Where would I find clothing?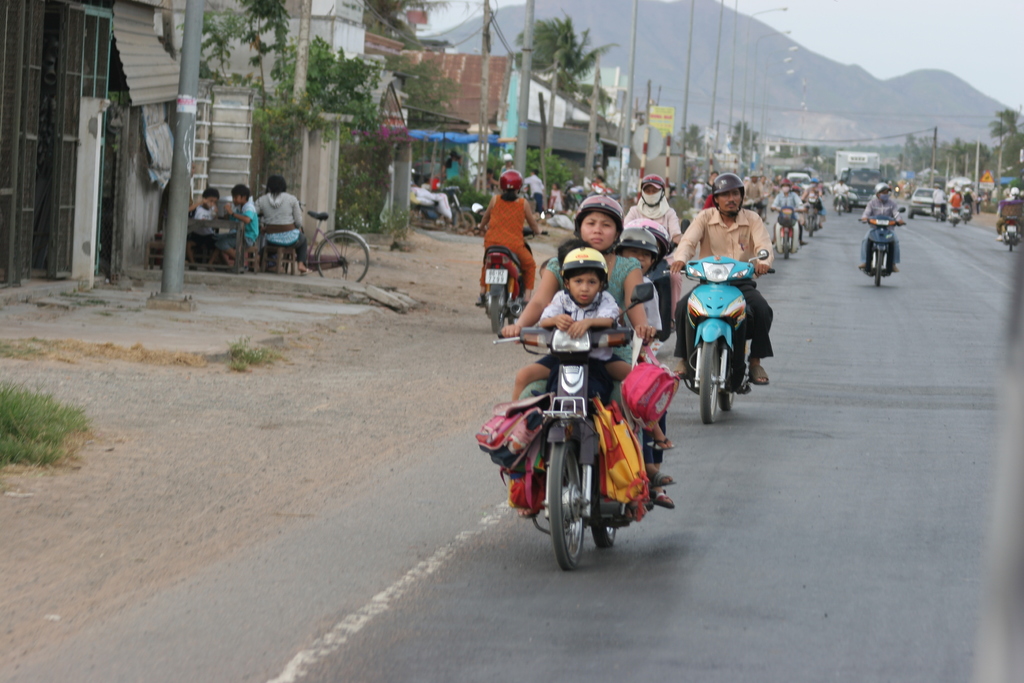
At 544 194 645 379.
